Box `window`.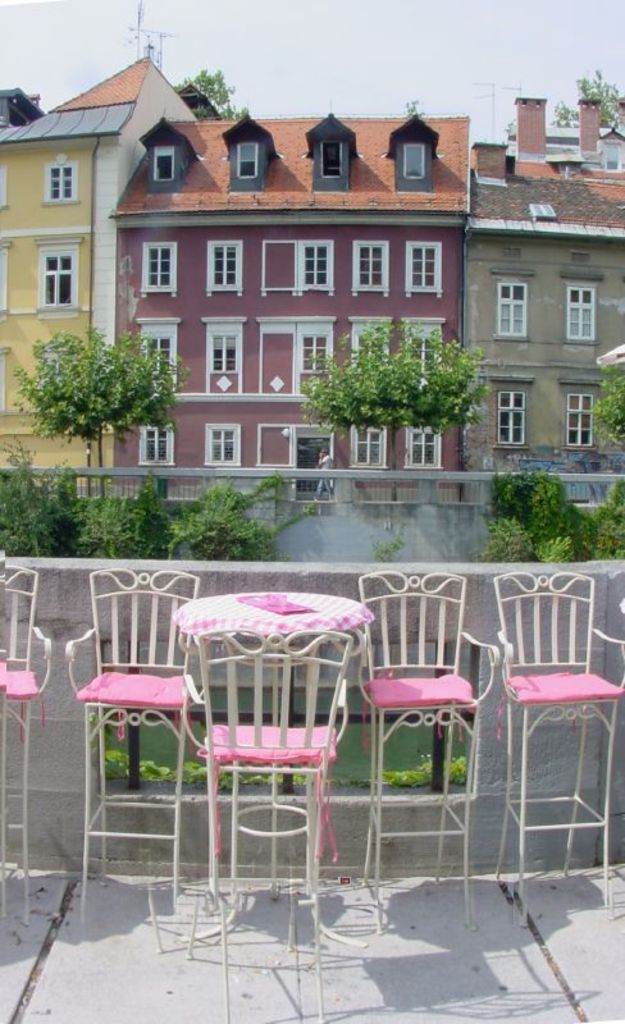
{"left": 502, "top": 282, "right": 529, "bottom": 334}.
